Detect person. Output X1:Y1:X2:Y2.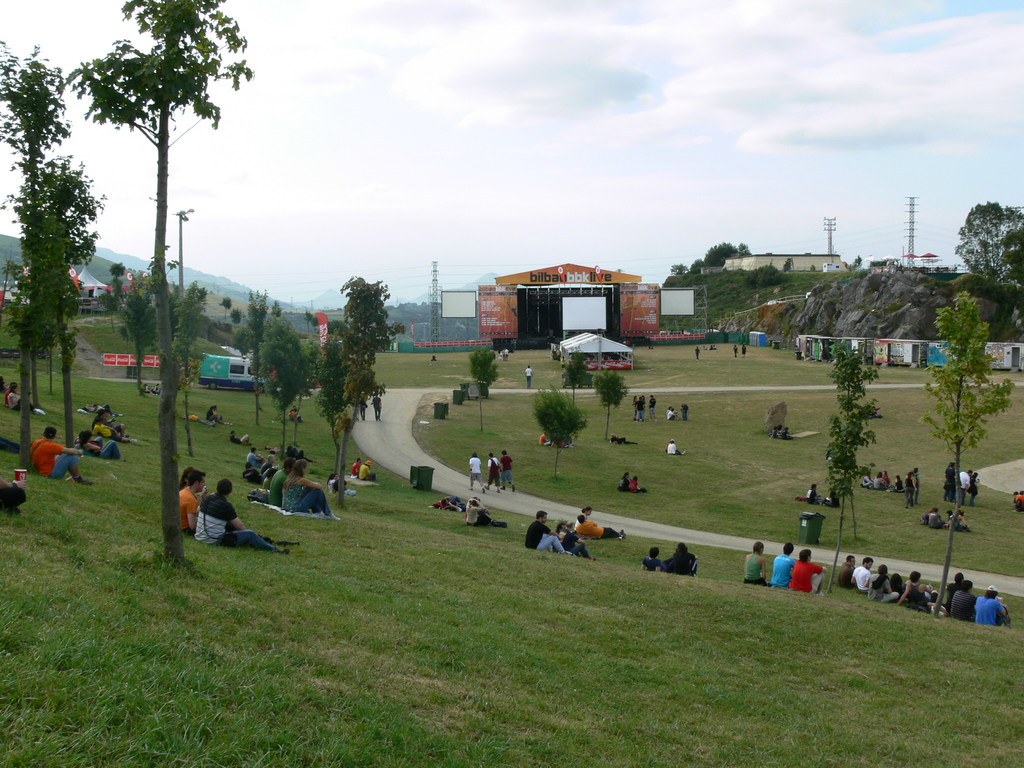
669:435:686:456.
